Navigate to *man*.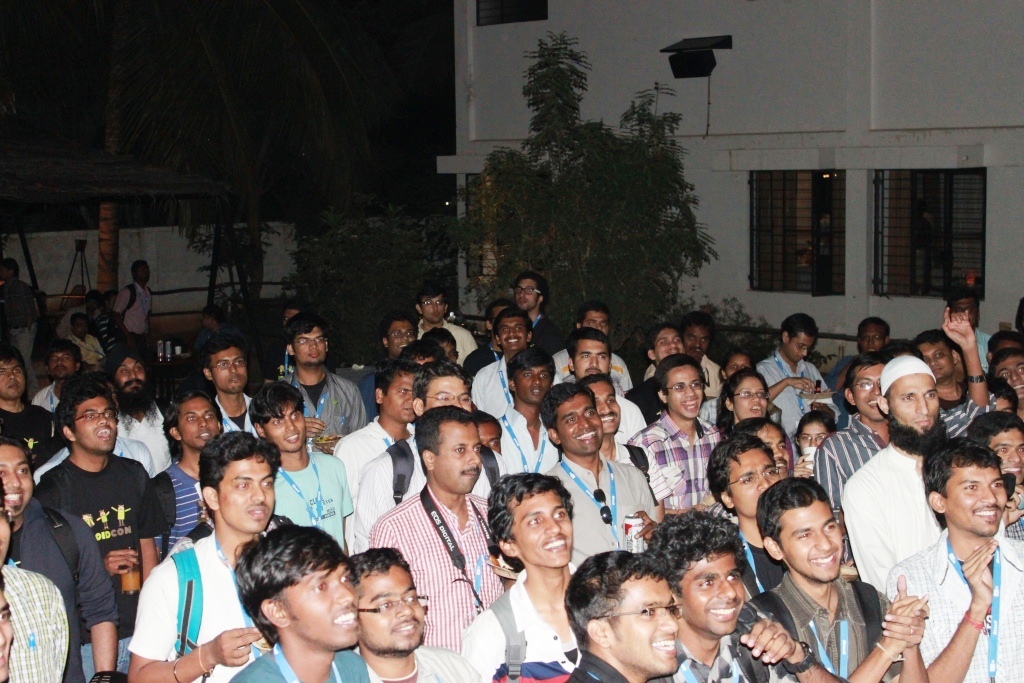
Navigation target: <region>0, 256, 44, 375</region>.
